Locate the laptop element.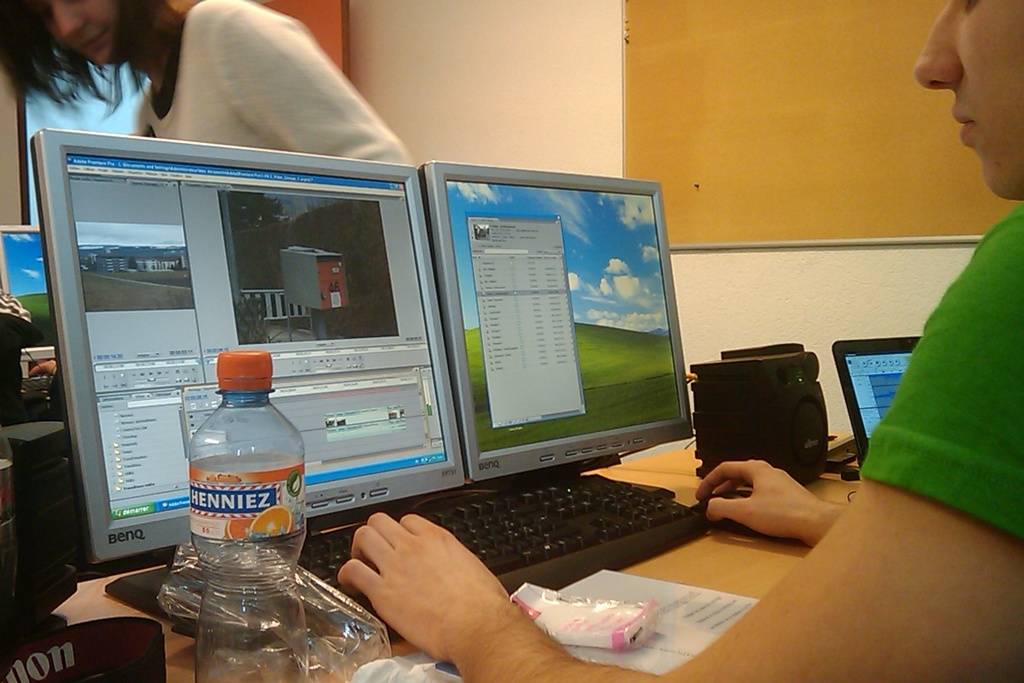
Element bbox: 836,335,924,469.
